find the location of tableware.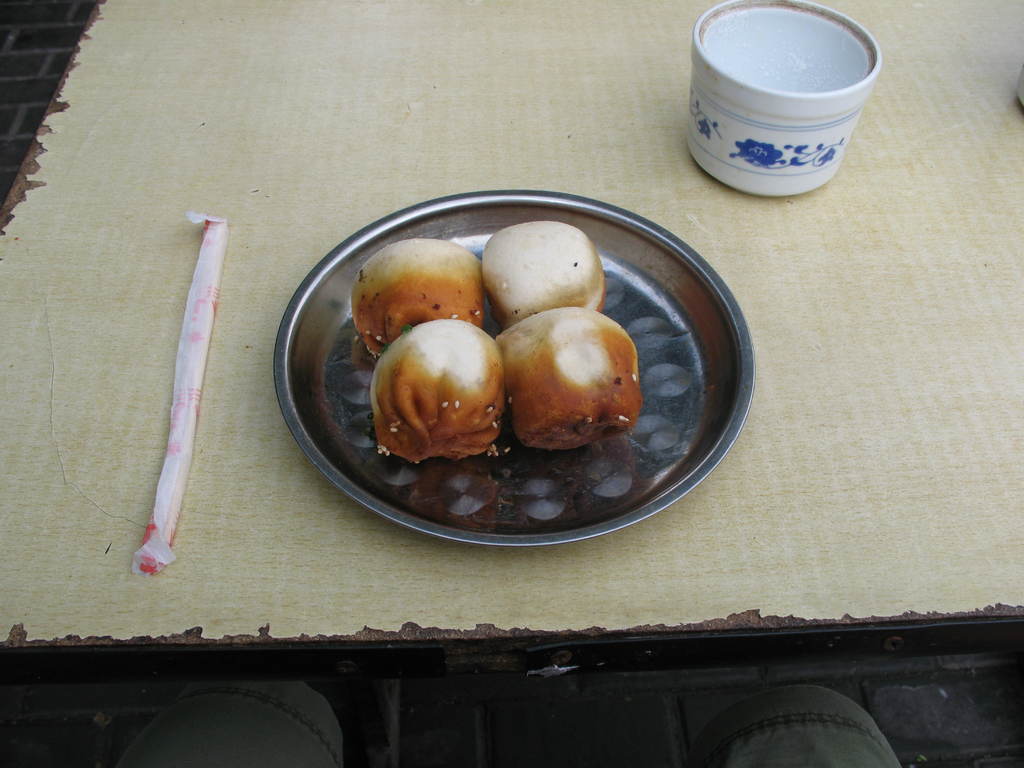
Location: crop(674, 17, 891, 187).
